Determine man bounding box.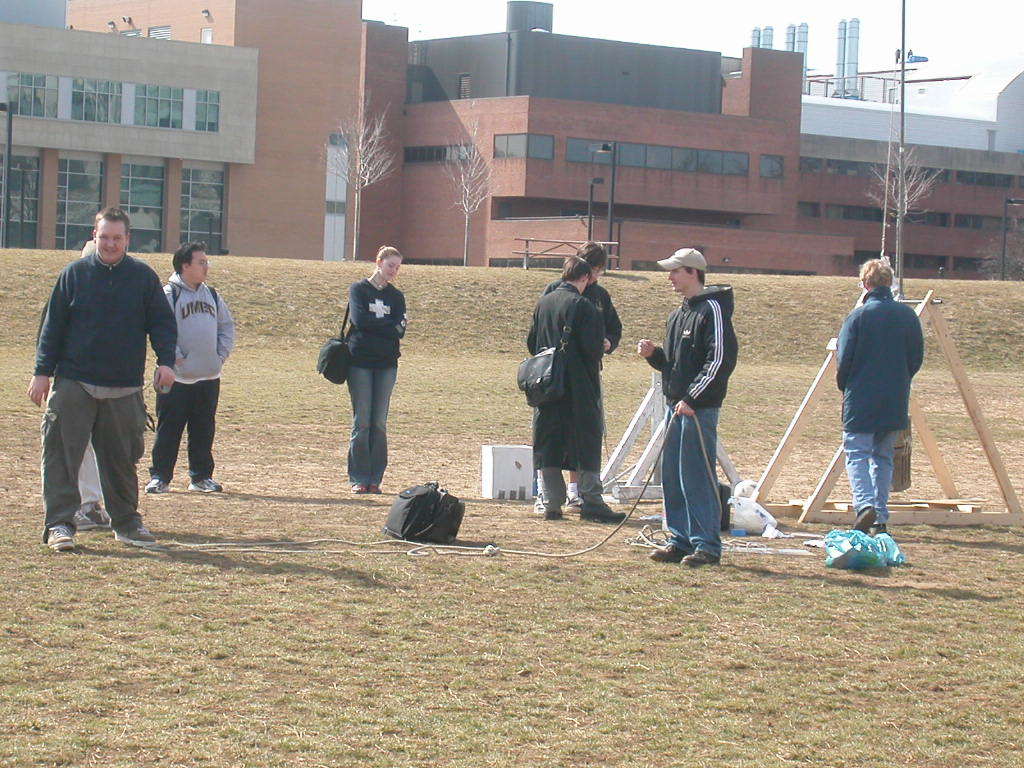
Determined: [26,202,163,558].
